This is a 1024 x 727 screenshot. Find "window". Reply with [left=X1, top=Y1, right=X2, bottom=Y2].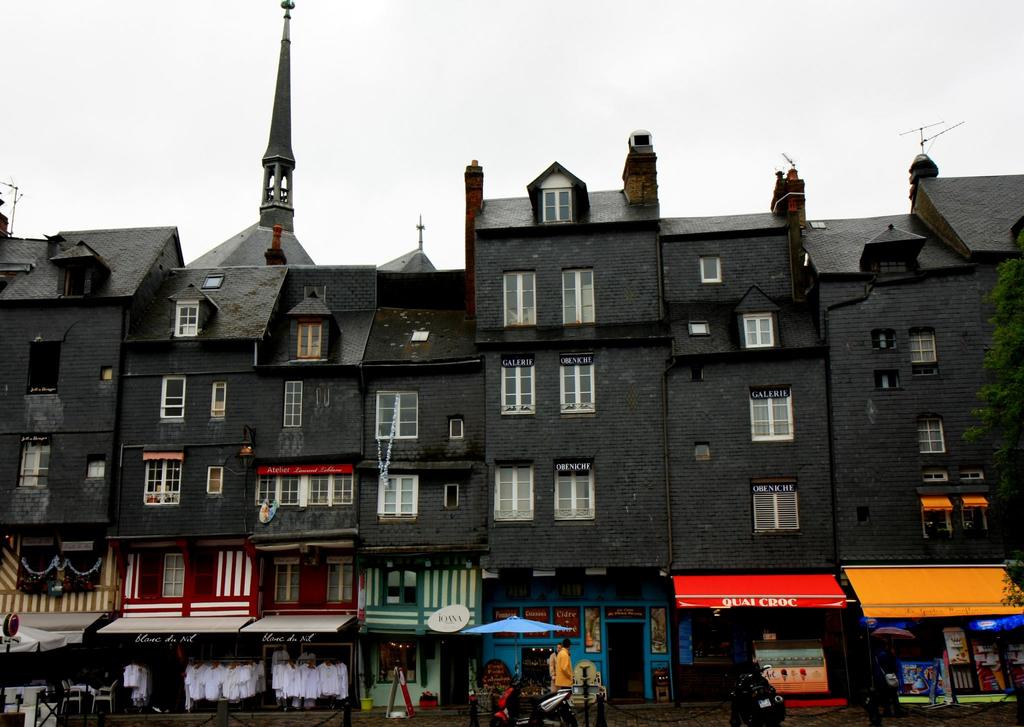
[left=196, top=552, right=215, bottom=595].
